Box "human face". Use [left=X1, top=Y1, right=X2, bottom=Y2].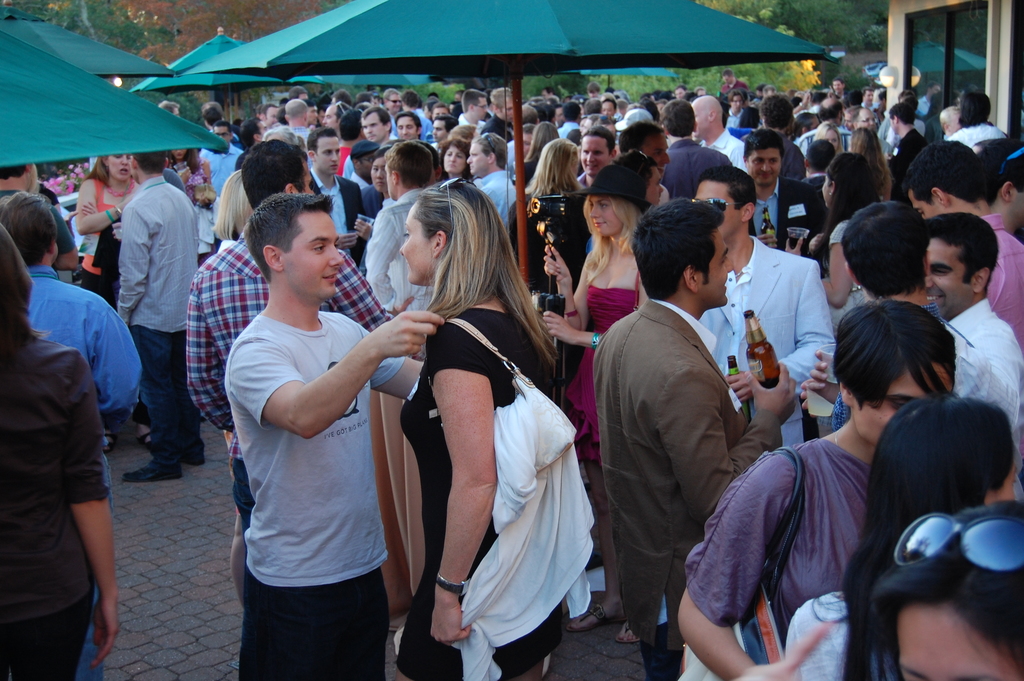
[left=109, top=150, right=131, bottom=185].
